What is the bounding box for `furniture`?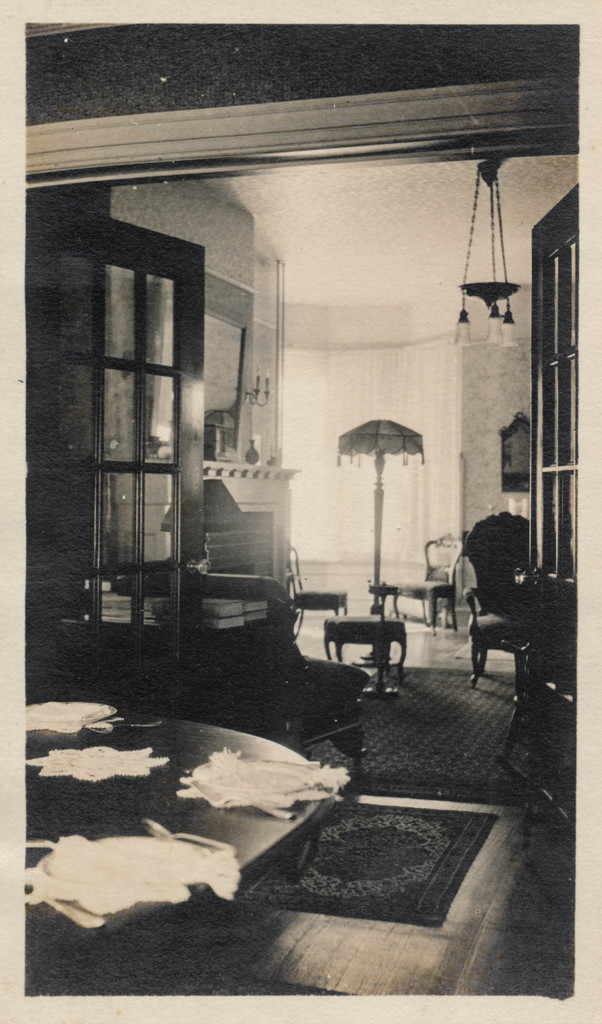
locate(24, 705, 321, 984).
